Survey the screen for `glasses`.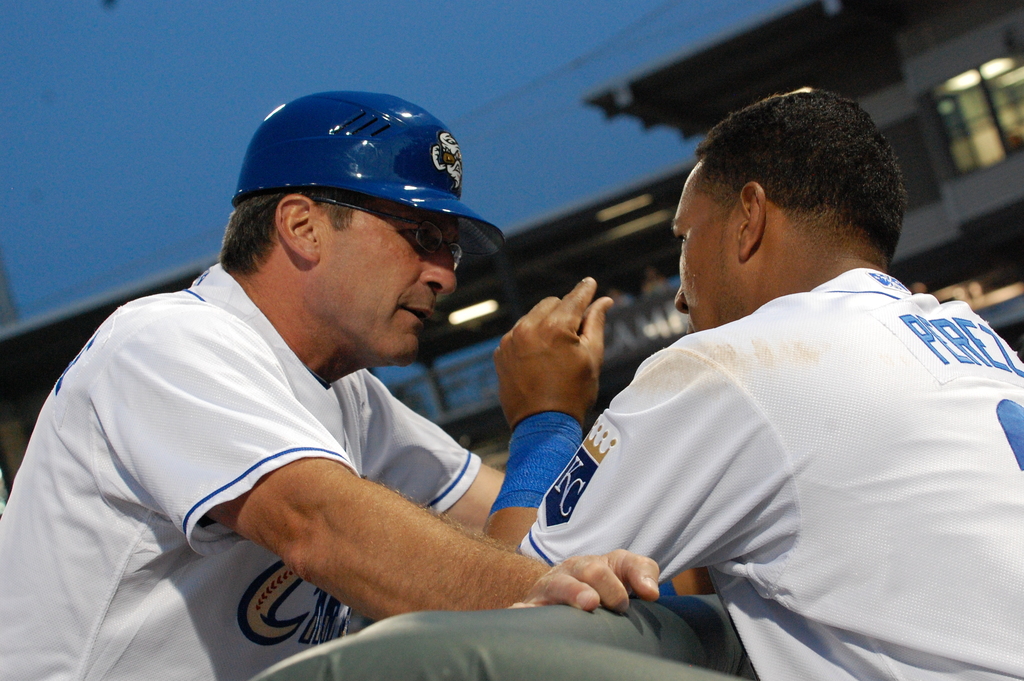
Survey found: rect(307, 196, 457, 274).
